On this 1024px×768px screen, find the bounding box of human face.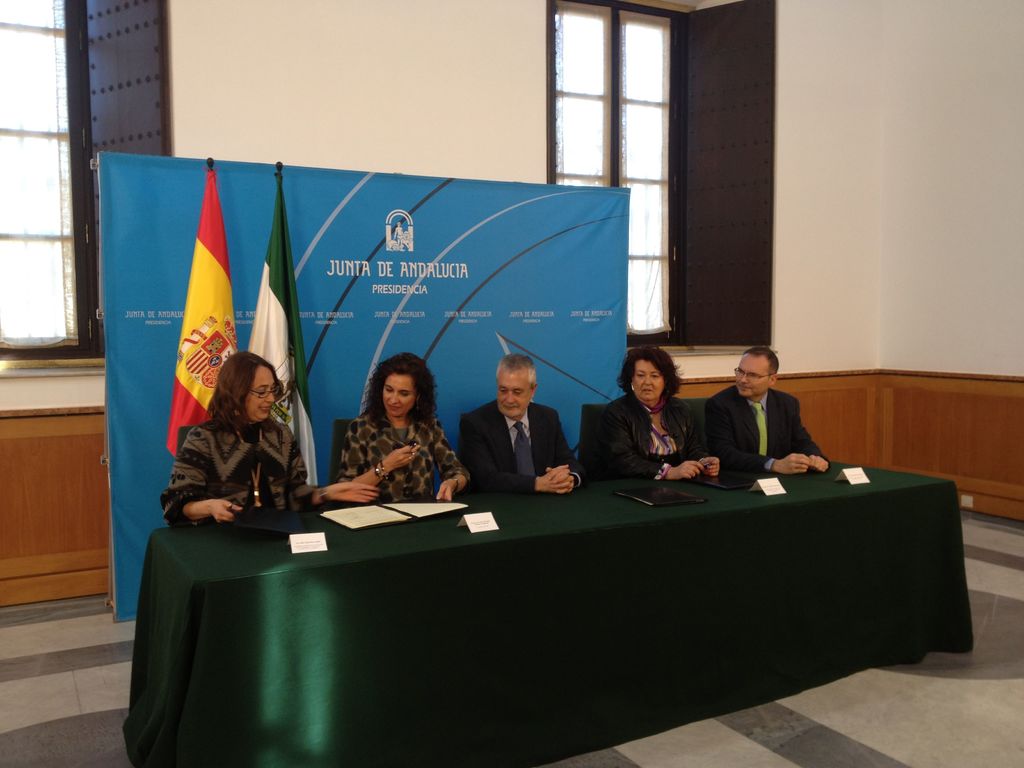
Bounding box: l=631, t=360, r=671, b=403.
